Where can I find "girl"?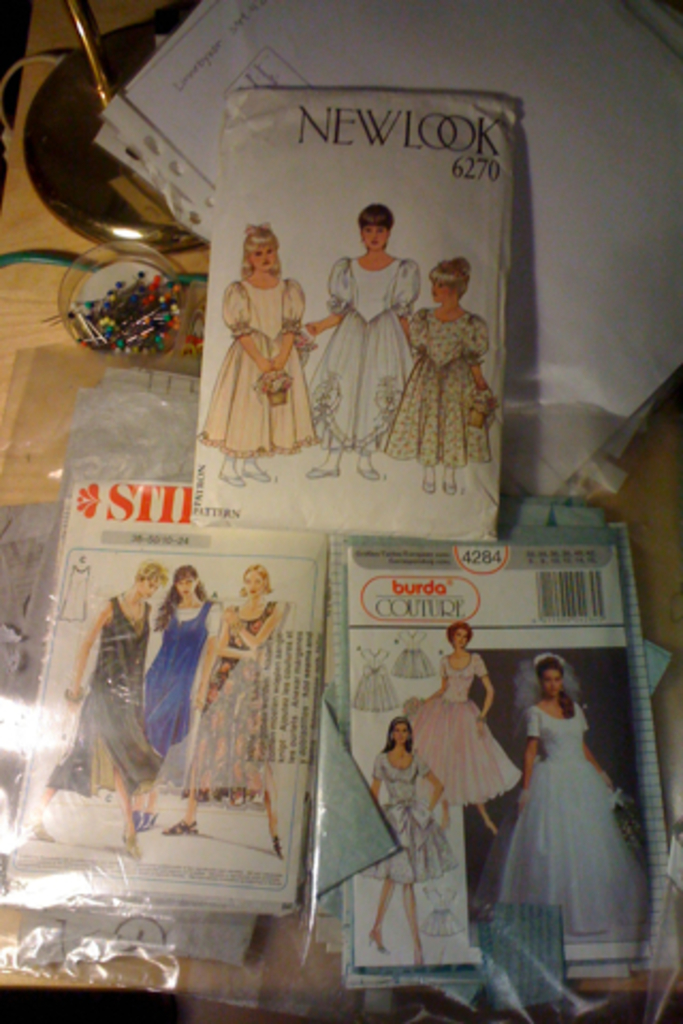
You can find it at {"left": 124, "top": 563, "right": 228, "bottom": 828}.
